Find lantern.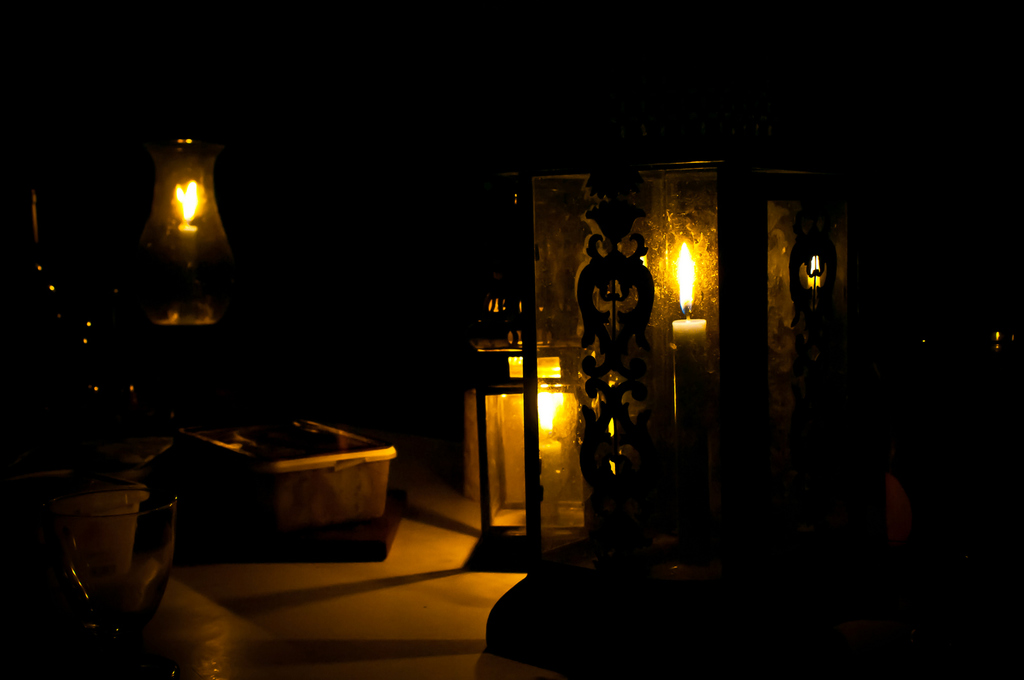
select_region(132, 122, 231, 353).
